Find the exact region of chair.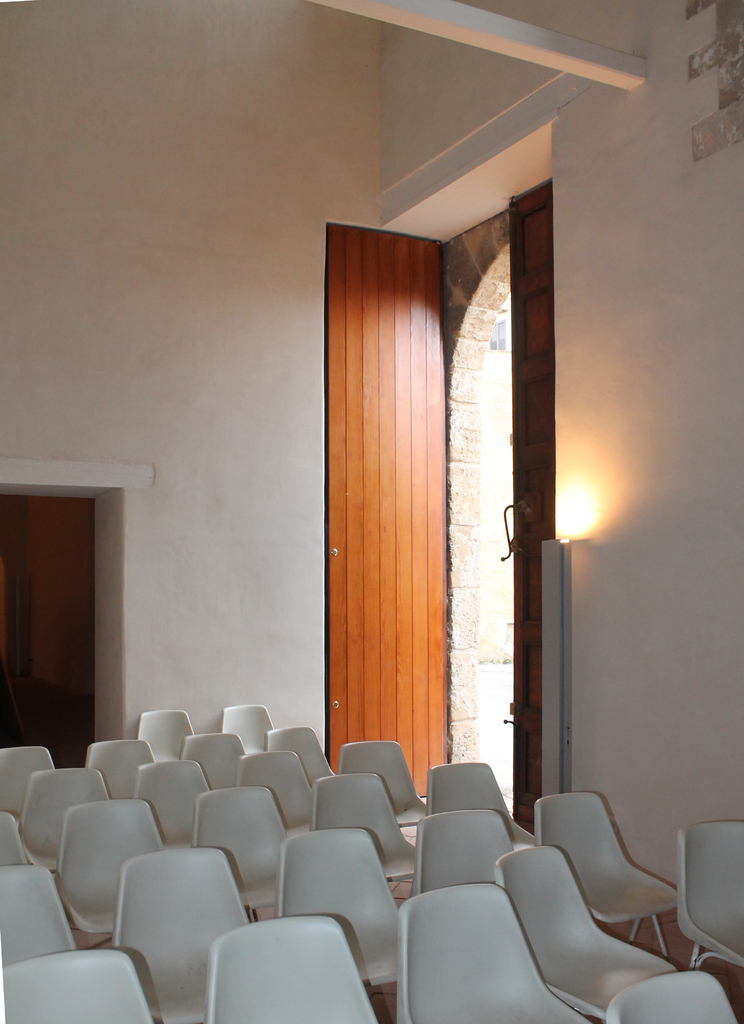
Exact region: locate(396, 886, 585, 1023).
